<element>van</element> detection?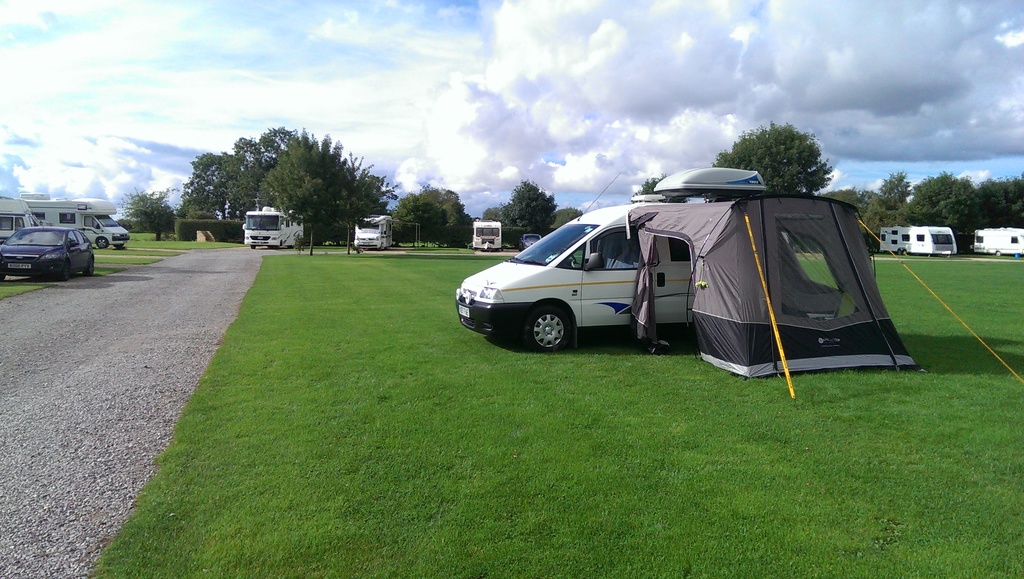
crop(20, 192, 129, 248)
